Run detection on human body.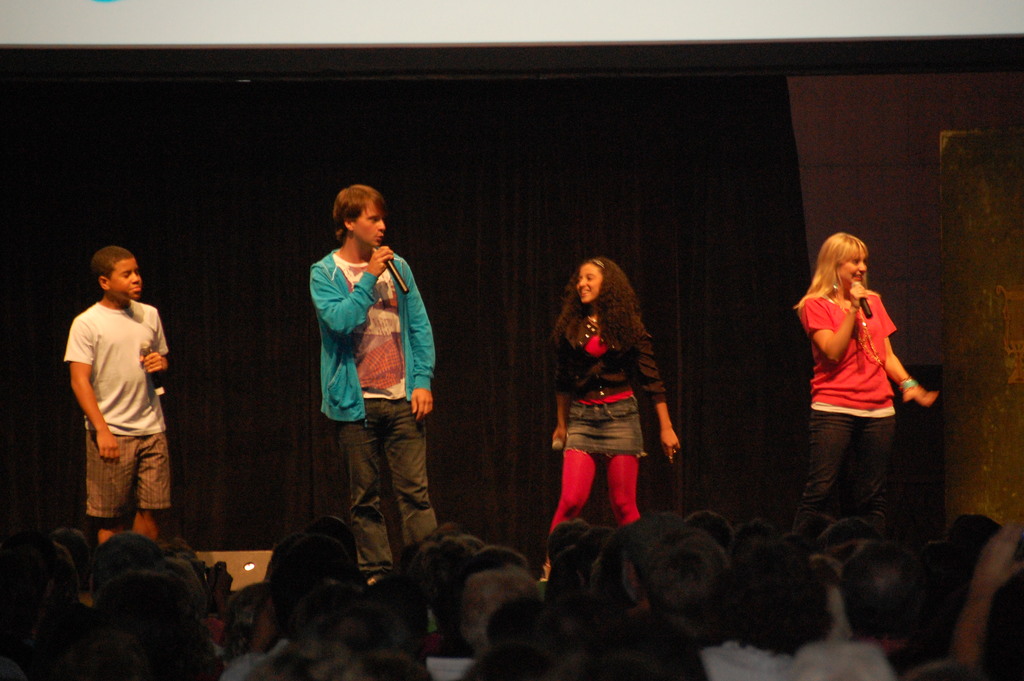
Result: <region>543, 304, 688, 575</region>.
